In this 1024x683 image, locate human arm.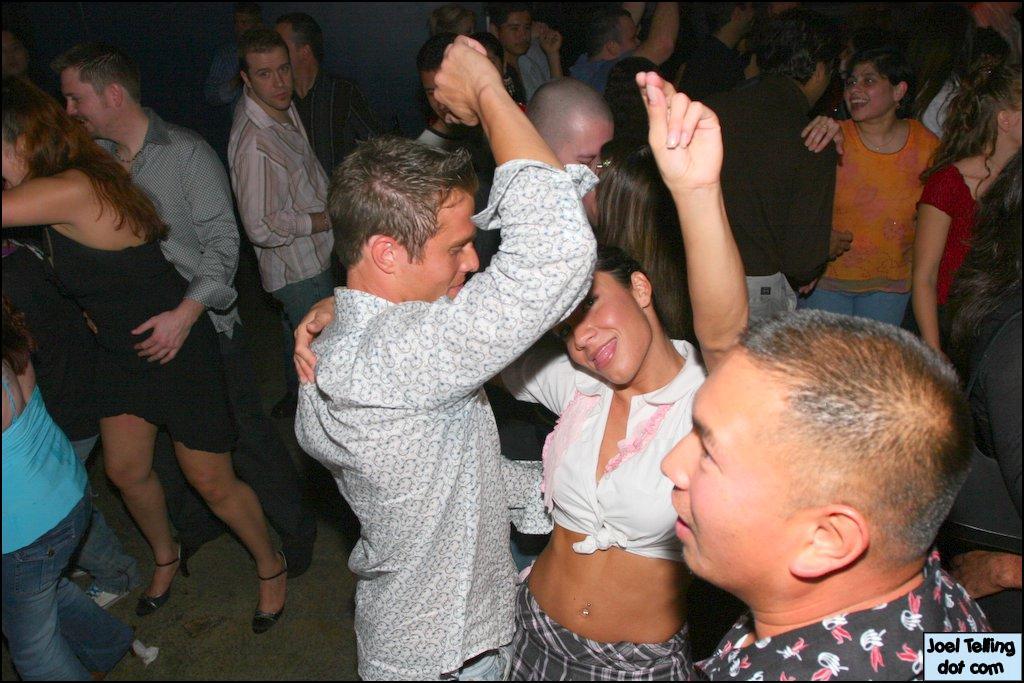
Bounding box: (x1=914, y1=177, x2=963, y2=361).
